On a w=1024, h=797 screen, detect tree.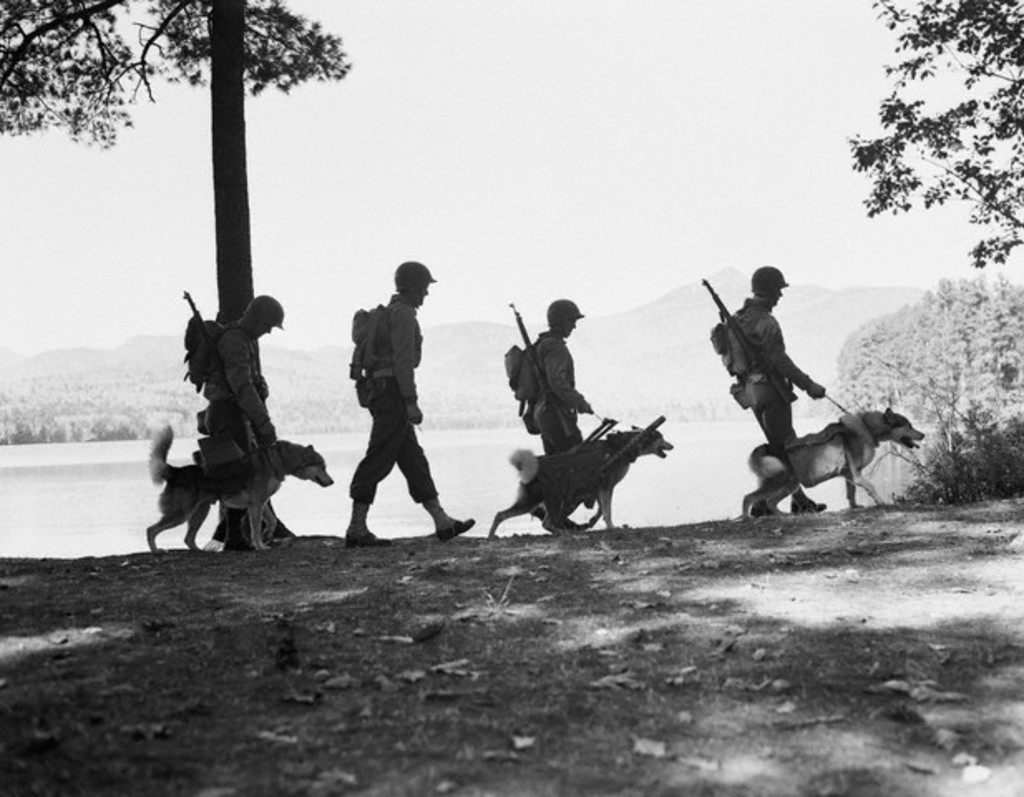
{"x1": 0, "y1": 0, "x2": 355, "y2": 550}.
